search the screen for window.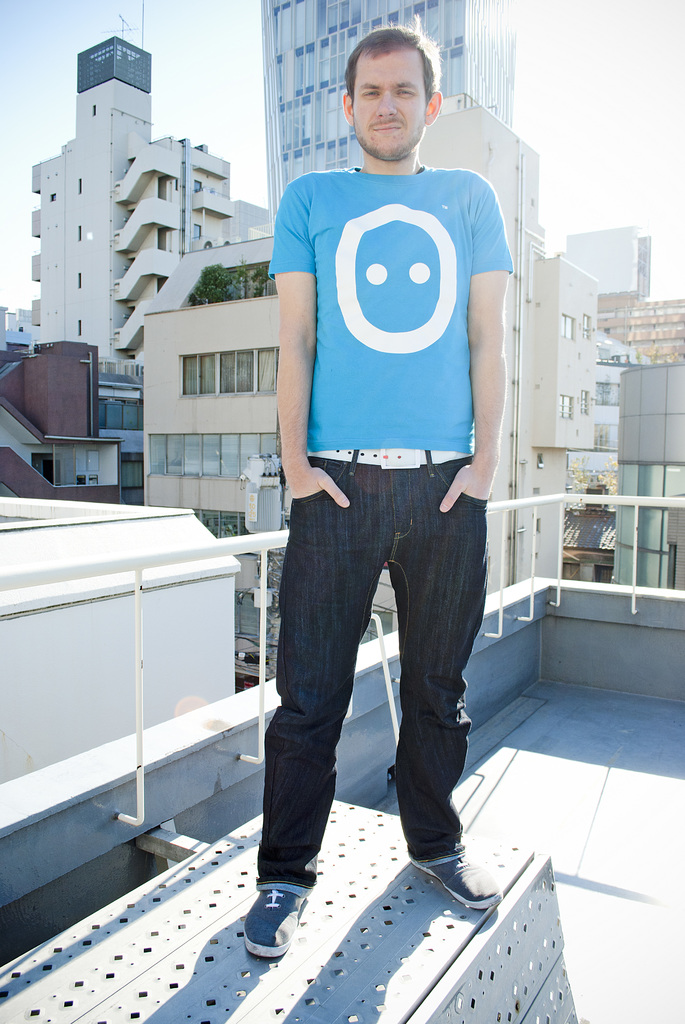
Found at left=93, top=397, right=146, bottom=431.
